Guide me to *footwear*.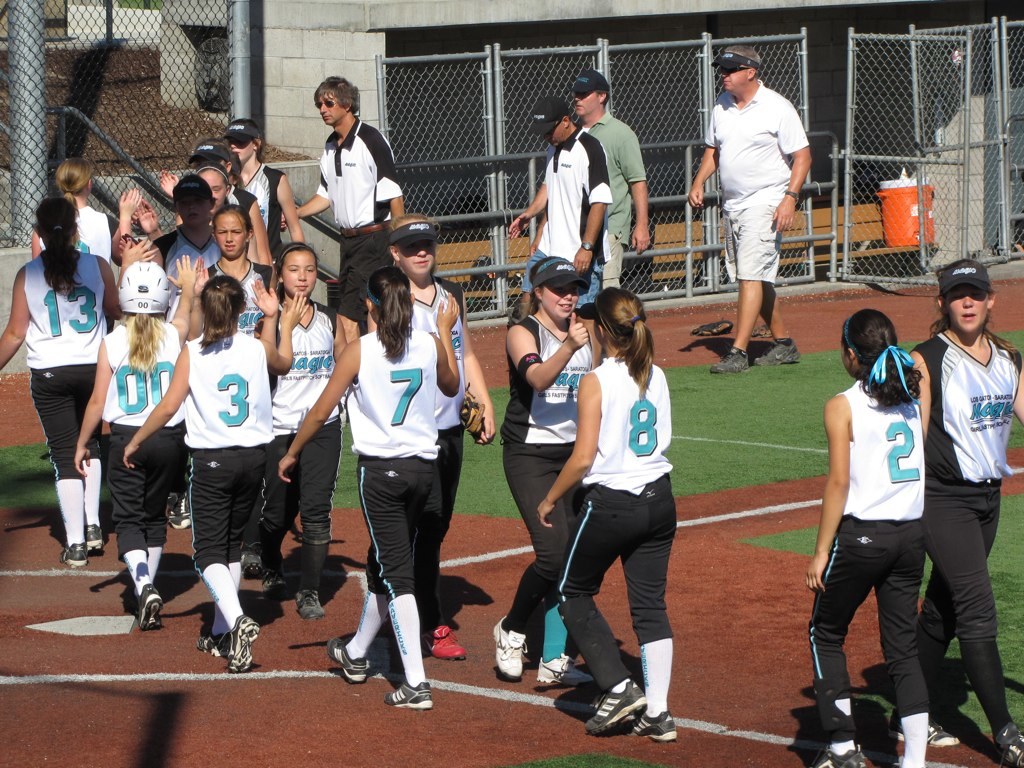
Guidance: l=536, t=655, r=594, b=682.
